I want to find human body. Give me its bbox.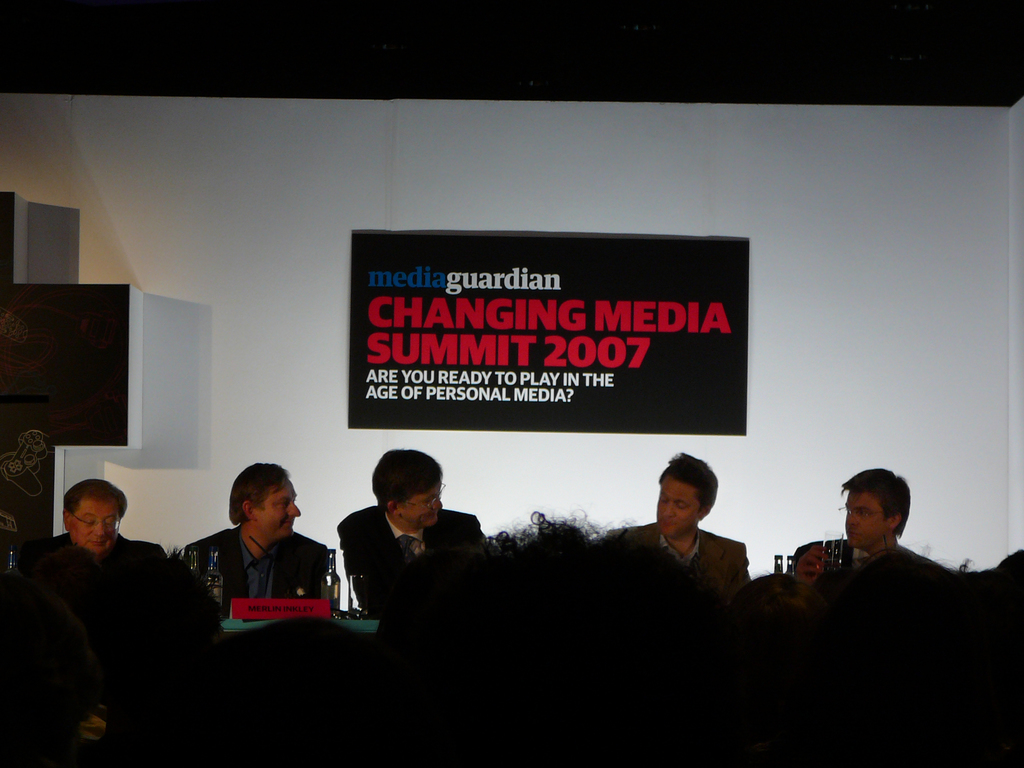
178 458 337 631.
